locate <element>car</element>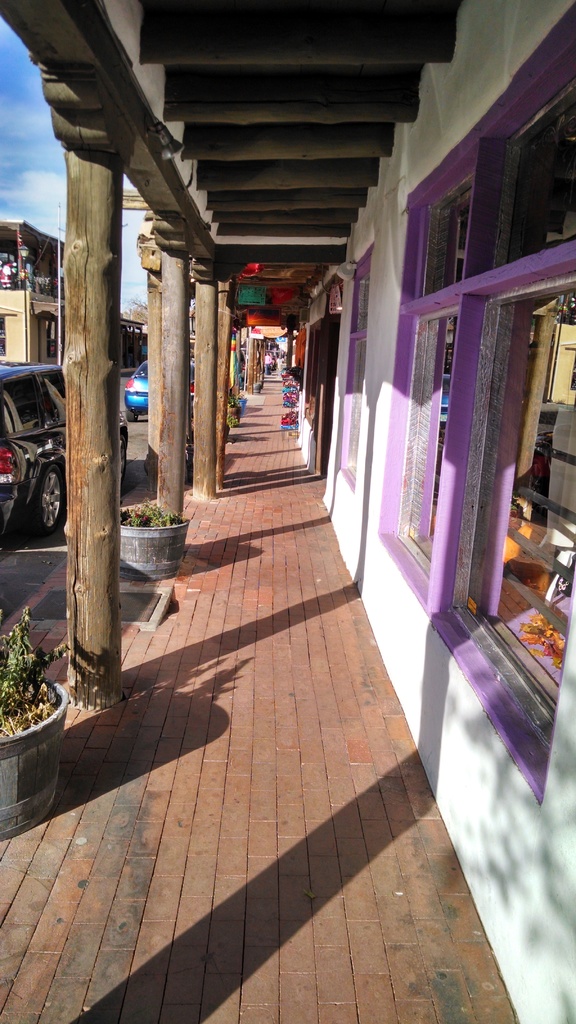
(left=120, top=356, right=153, bottom=421)
